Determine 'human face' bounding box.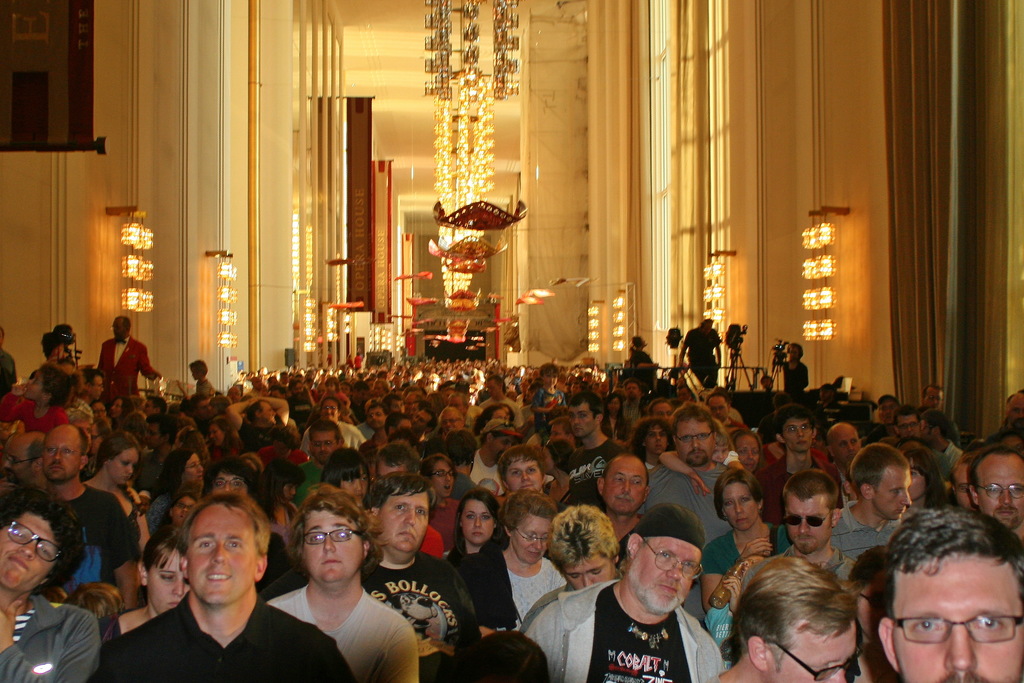
Determined: bbox=(787, 490, 830, 540).
